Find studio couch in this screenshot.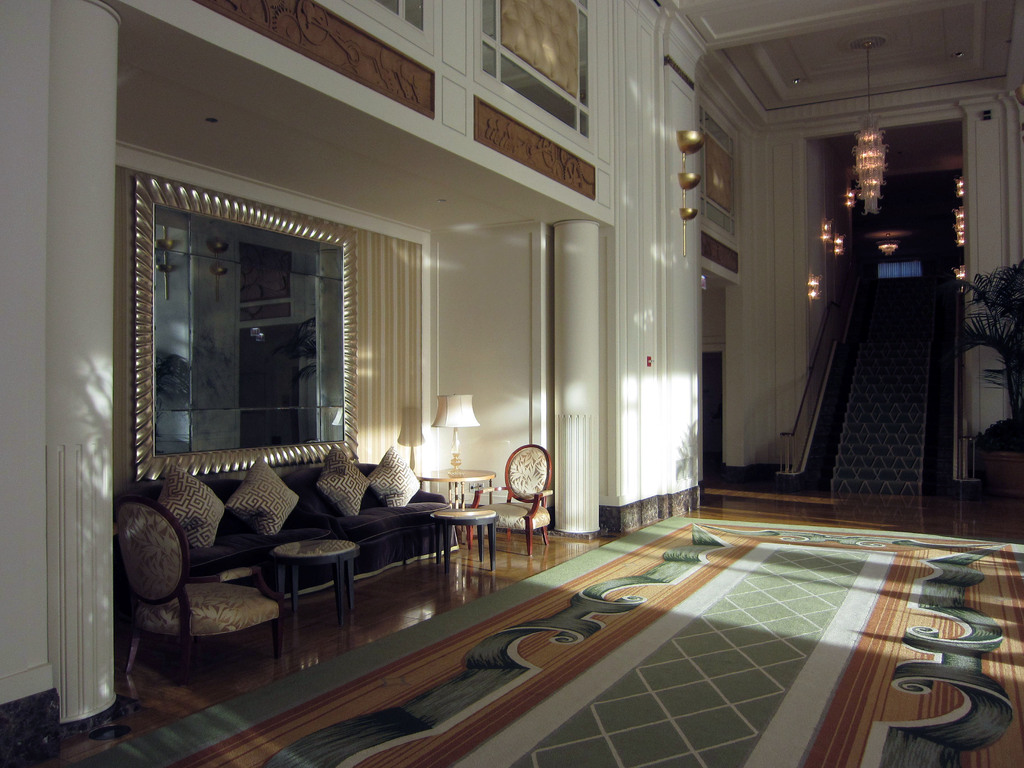
The bounding box for studio couch is (113, 451, 456, 611).
